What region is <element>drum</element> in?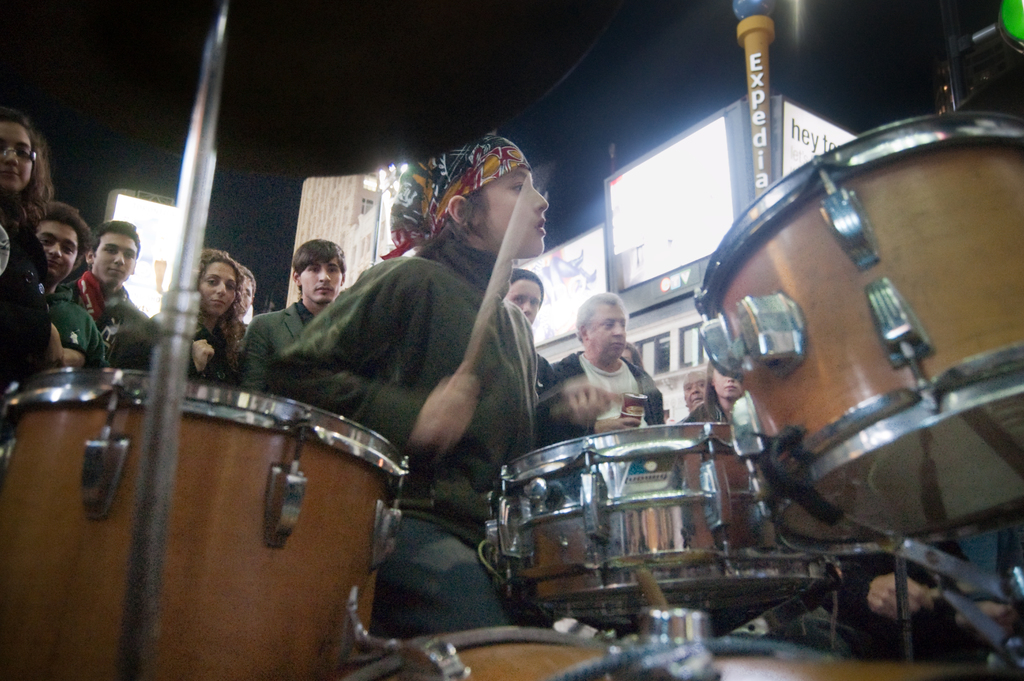
BBox(484, 423, 835, 639).
